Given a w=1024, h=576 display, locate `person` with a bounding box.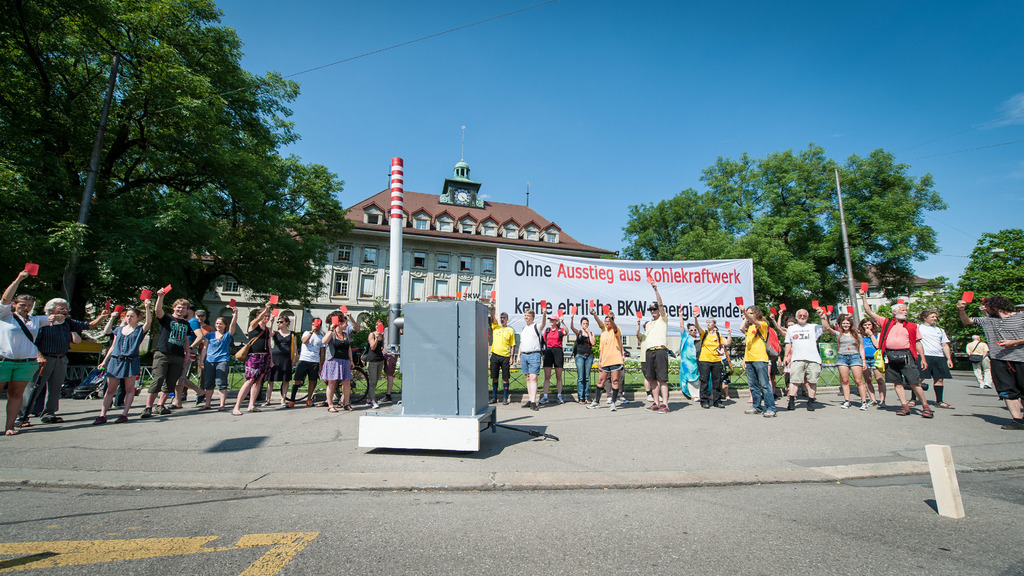
Located: box=[957, 293, 1023, 424].
